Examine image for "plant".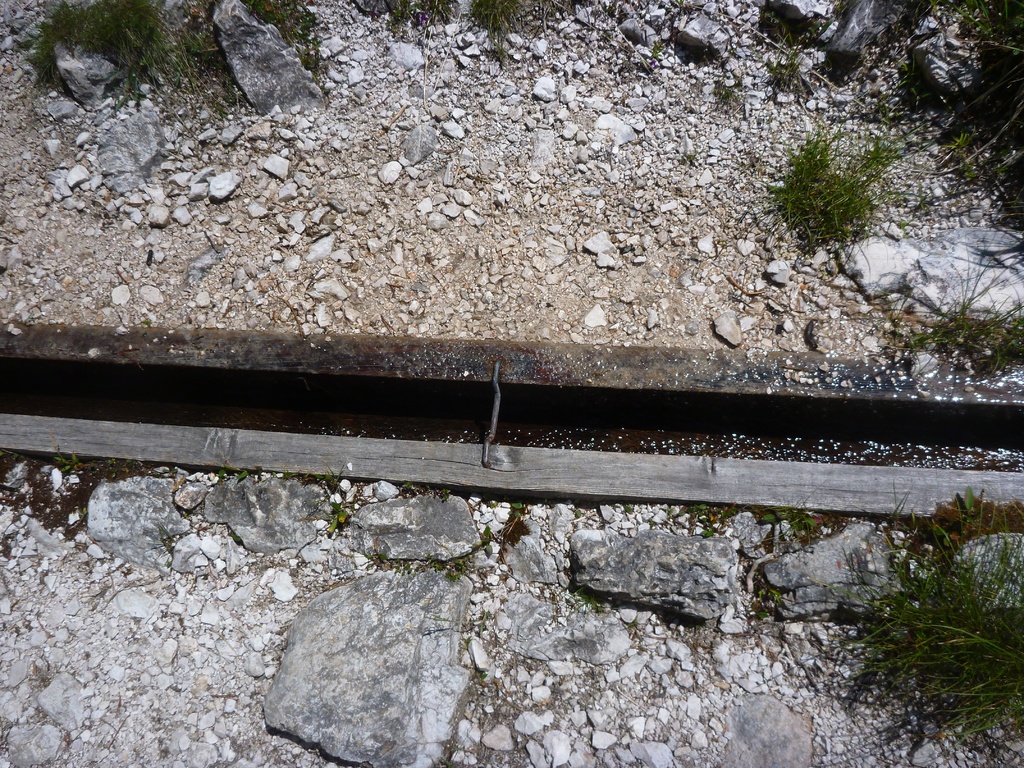
Examination result: 324, 463, 340, 484.
